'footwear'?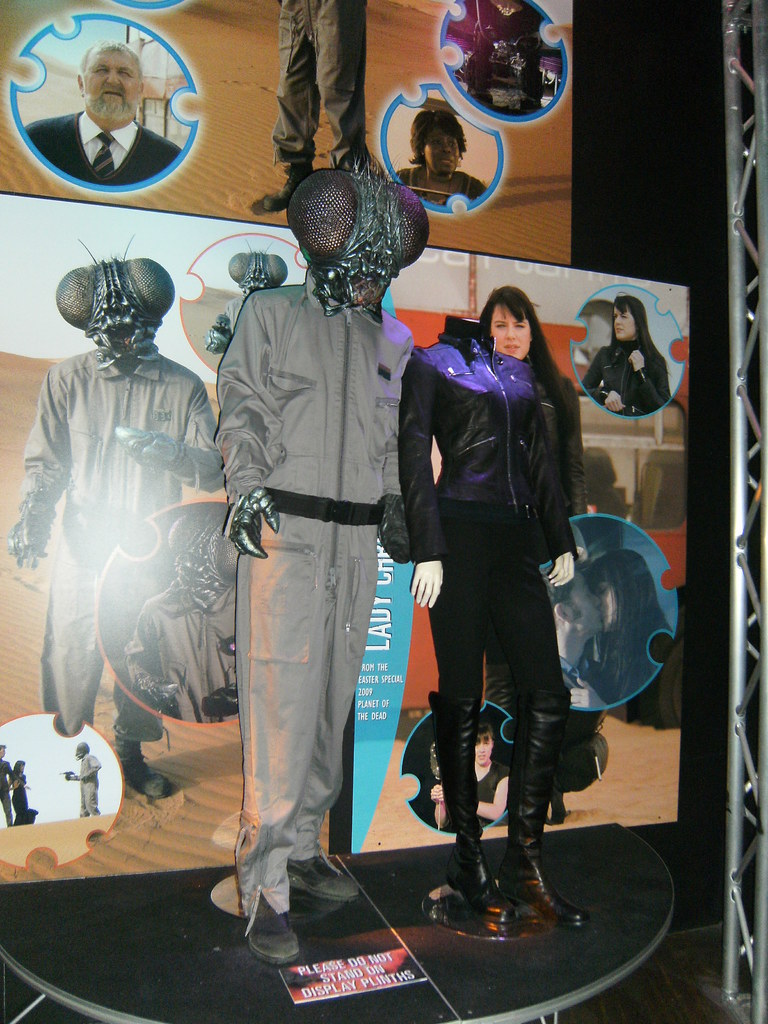
287, 855, 359, 902
